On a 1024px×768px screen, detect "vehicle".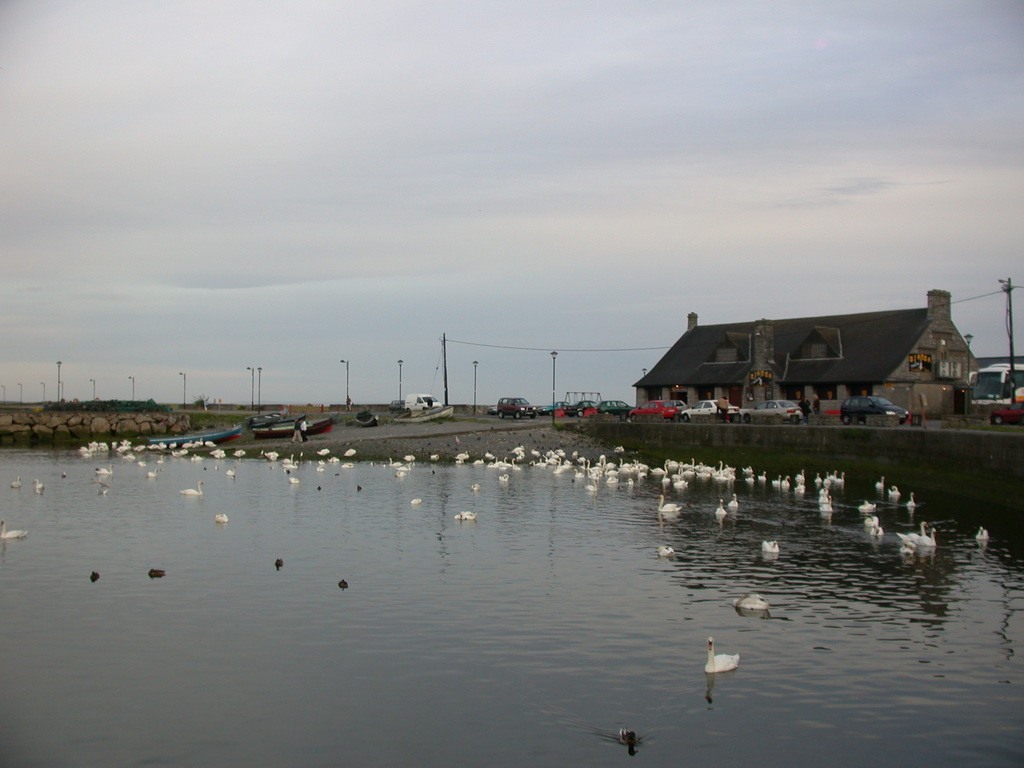
837:394:911:427.
